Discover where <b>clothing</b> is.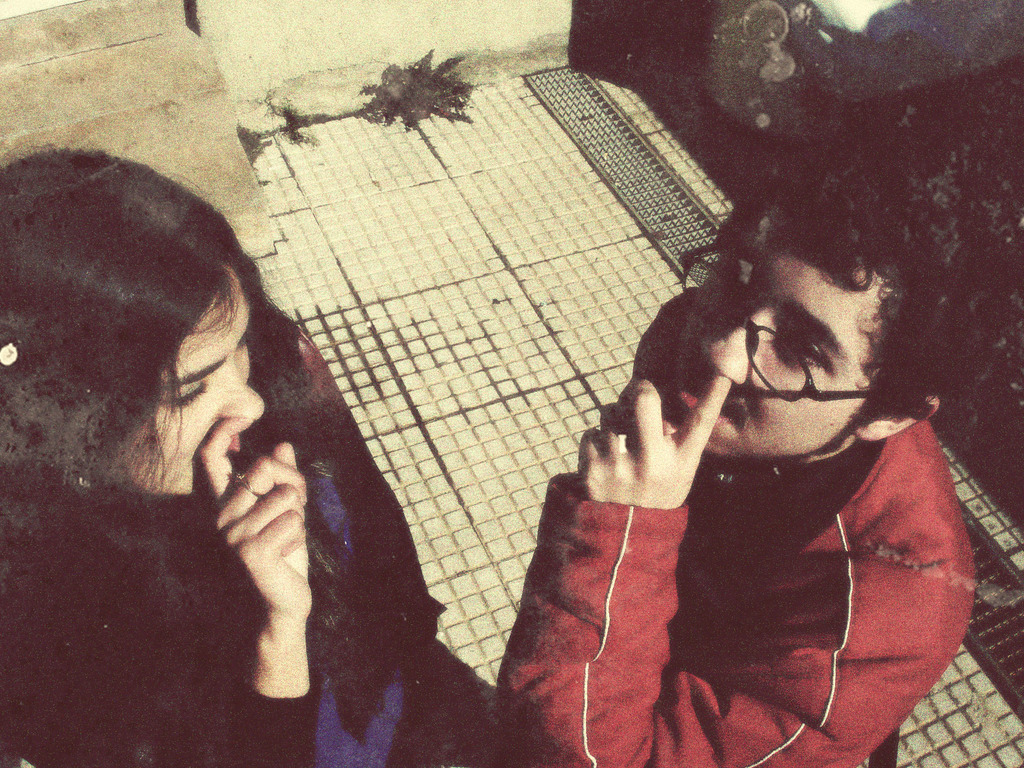
Discovered at (left=493, top=271, right=986, bottom=767).
